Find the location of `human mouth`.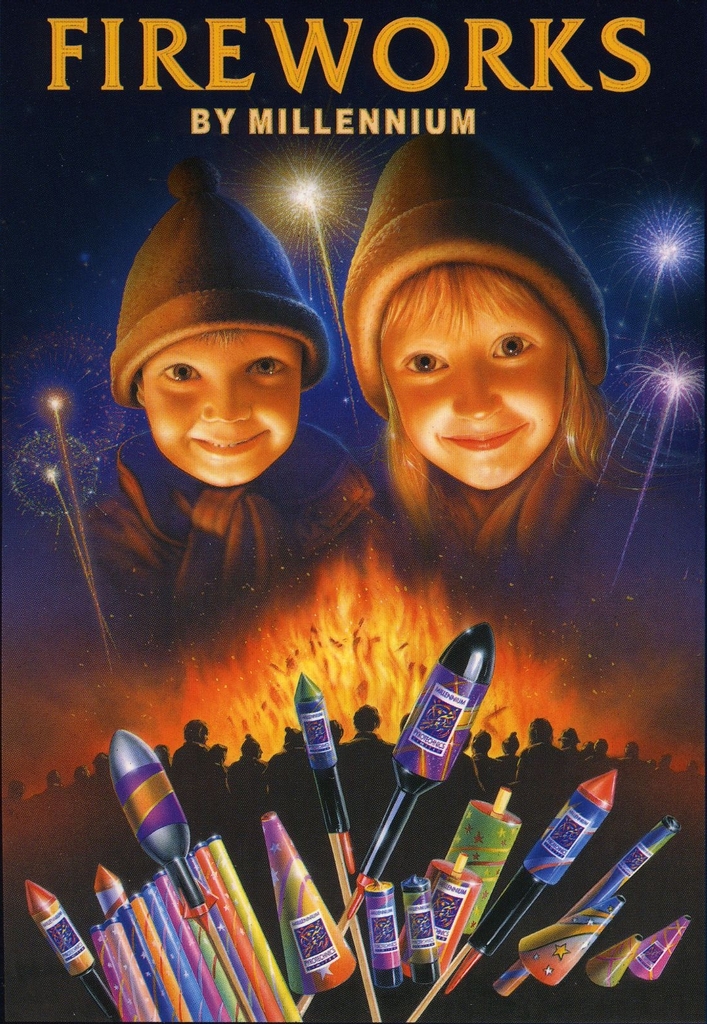
Location: (left=193, top=423, right=264, bottom=465).
